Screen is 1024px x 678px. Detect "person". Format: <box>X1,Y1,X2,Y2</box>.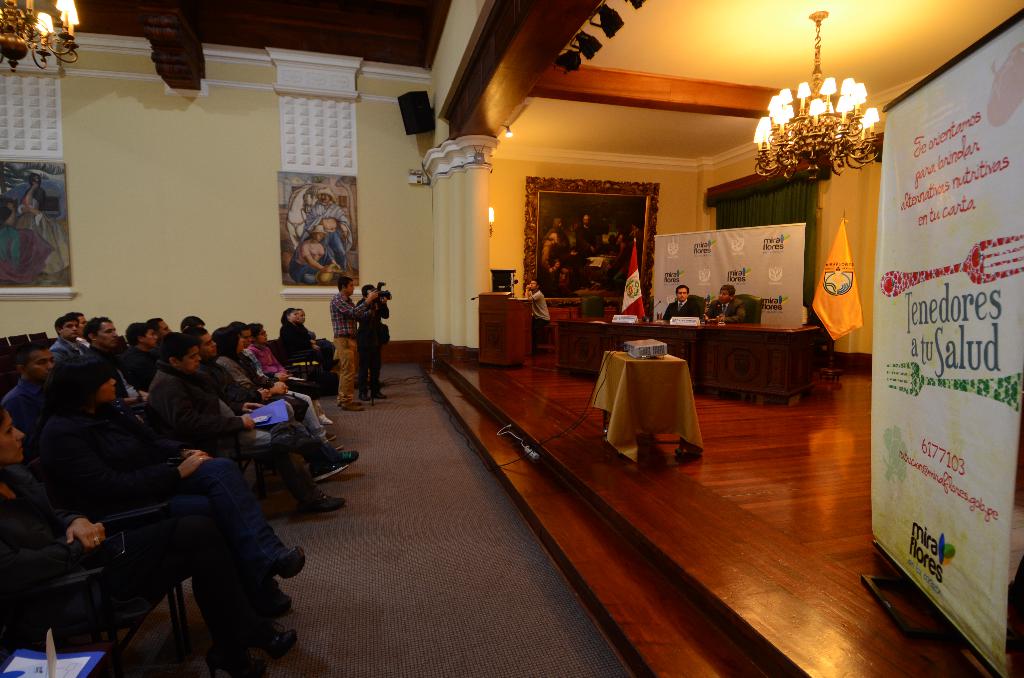
<box>667,283,702,322</box>.
